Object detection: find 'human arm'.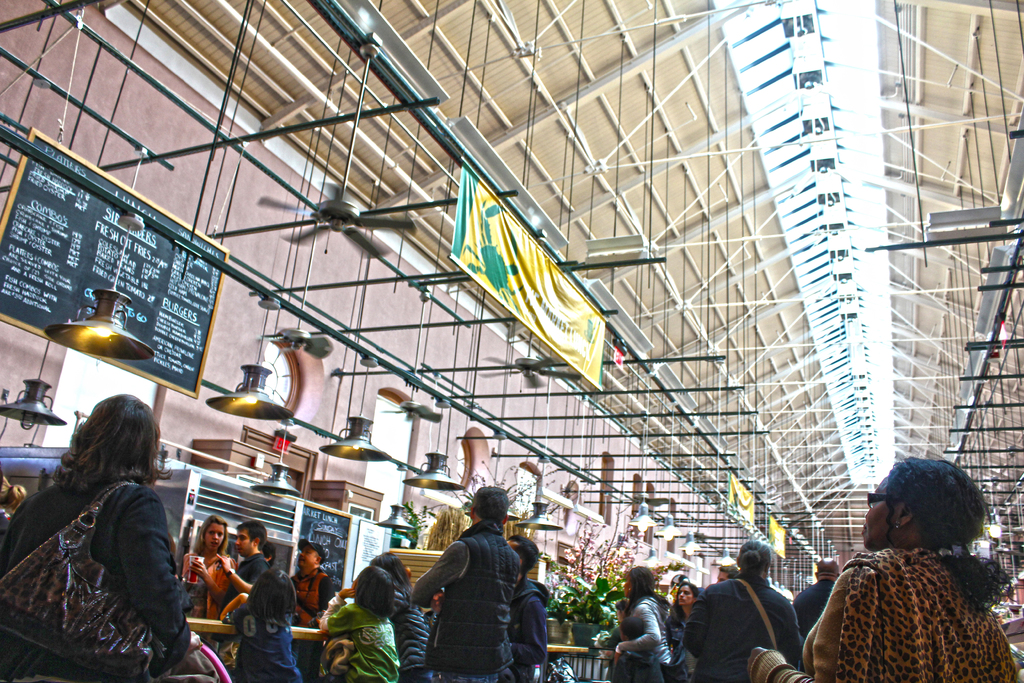
bbox(217, 583, 268, 628).
